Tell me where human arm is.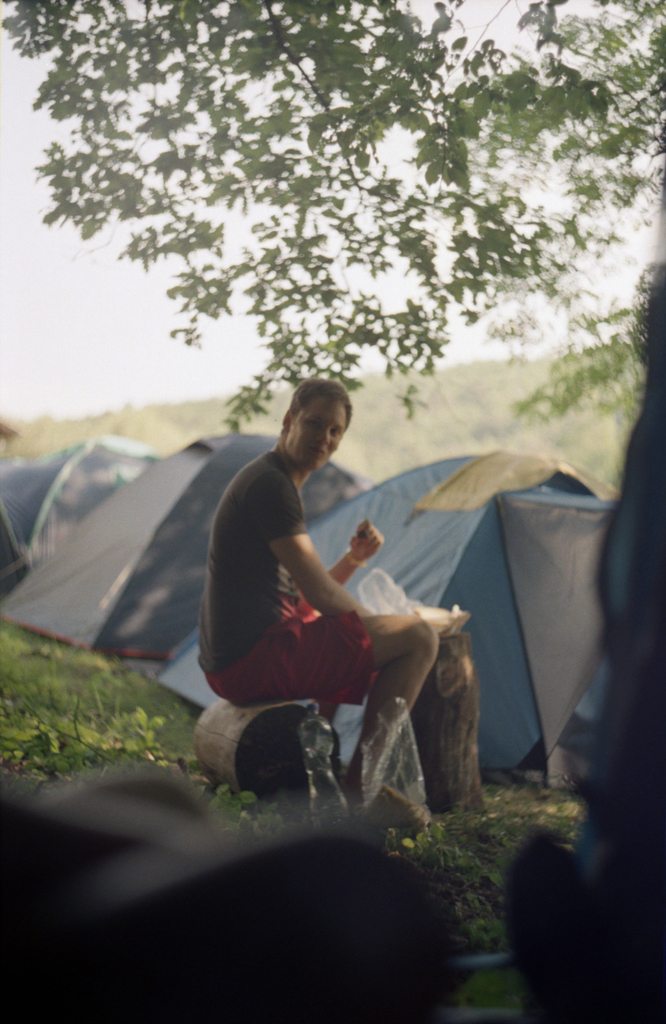
human arm is at 238 465 374 618.
